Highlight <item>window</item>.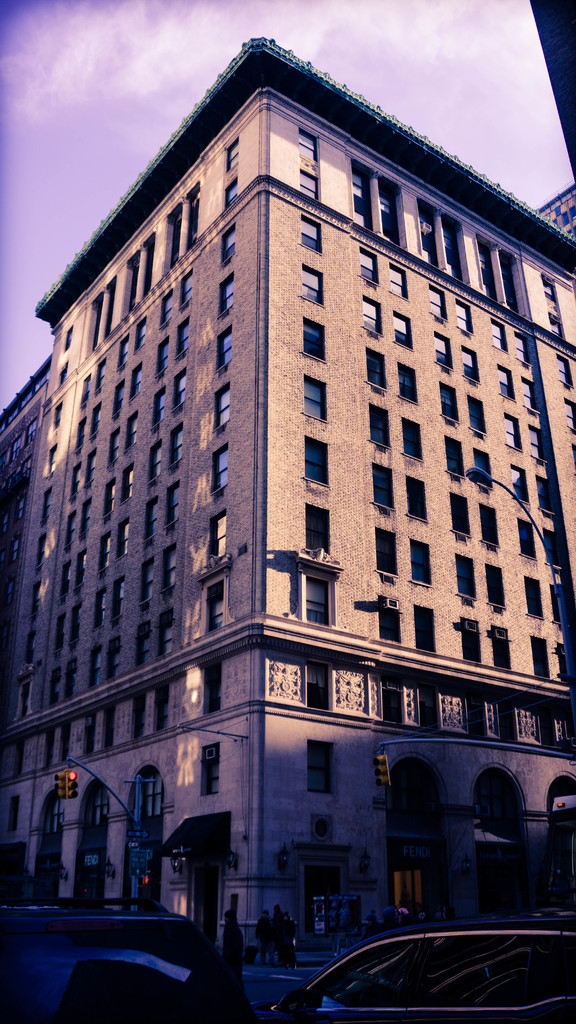
Highlighted region: select_region(97, 355, 109, 395).
